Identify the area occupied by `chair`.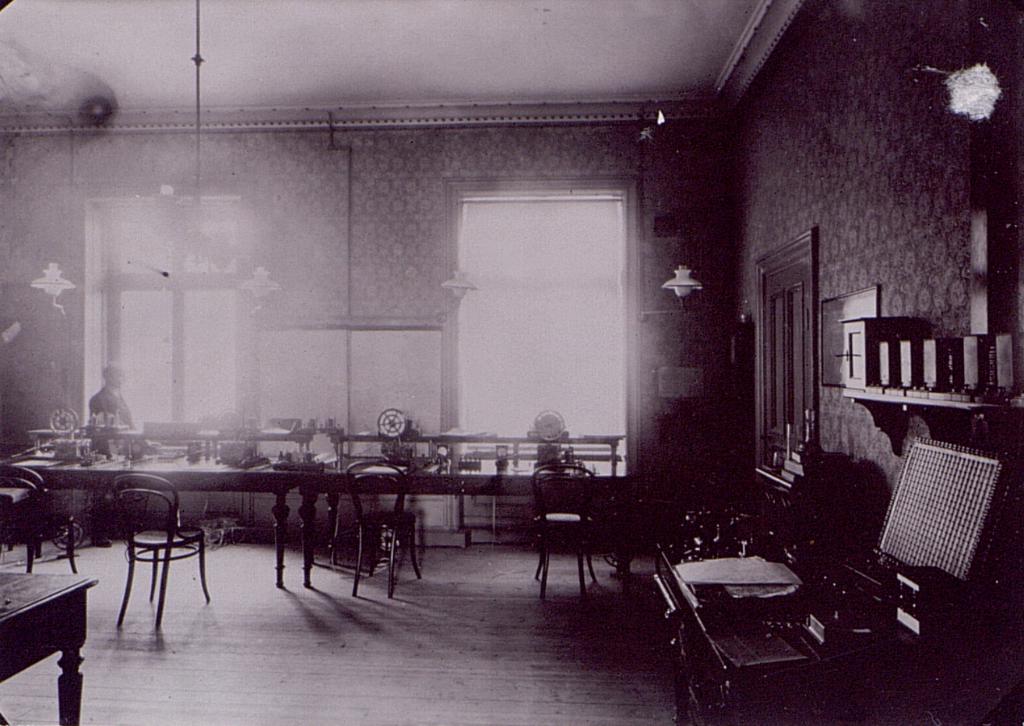
Area: (left=114, top=471, right=212, bottom=631).
